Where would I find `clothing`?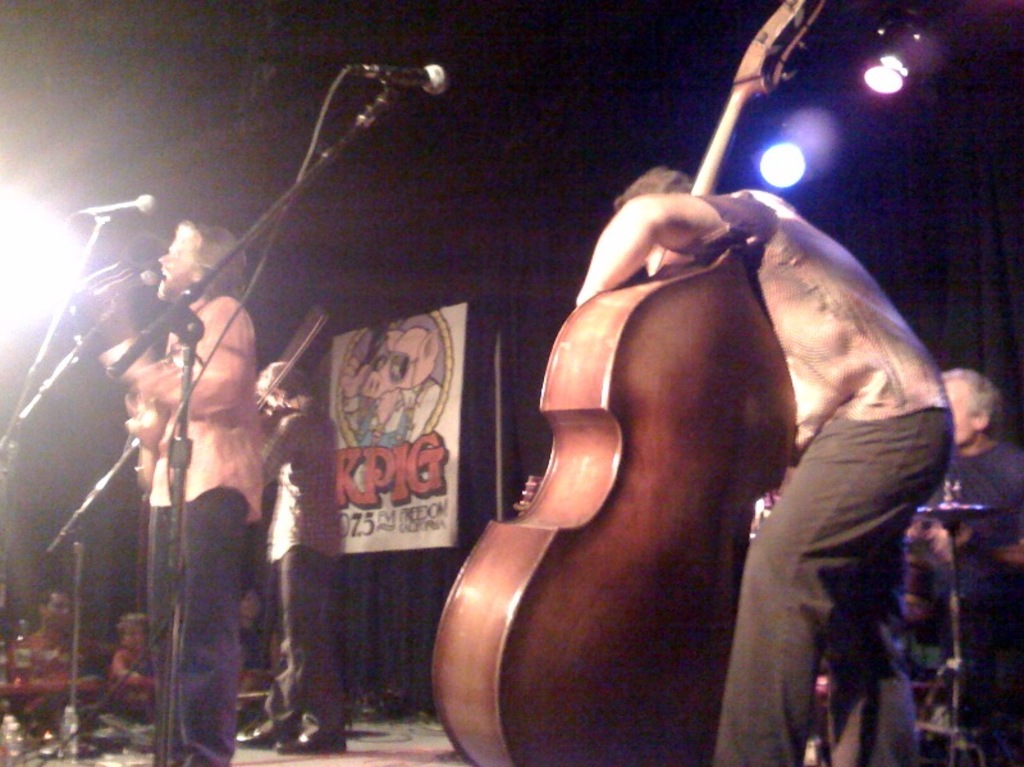
At box=[941, 438, 1023, 584].
